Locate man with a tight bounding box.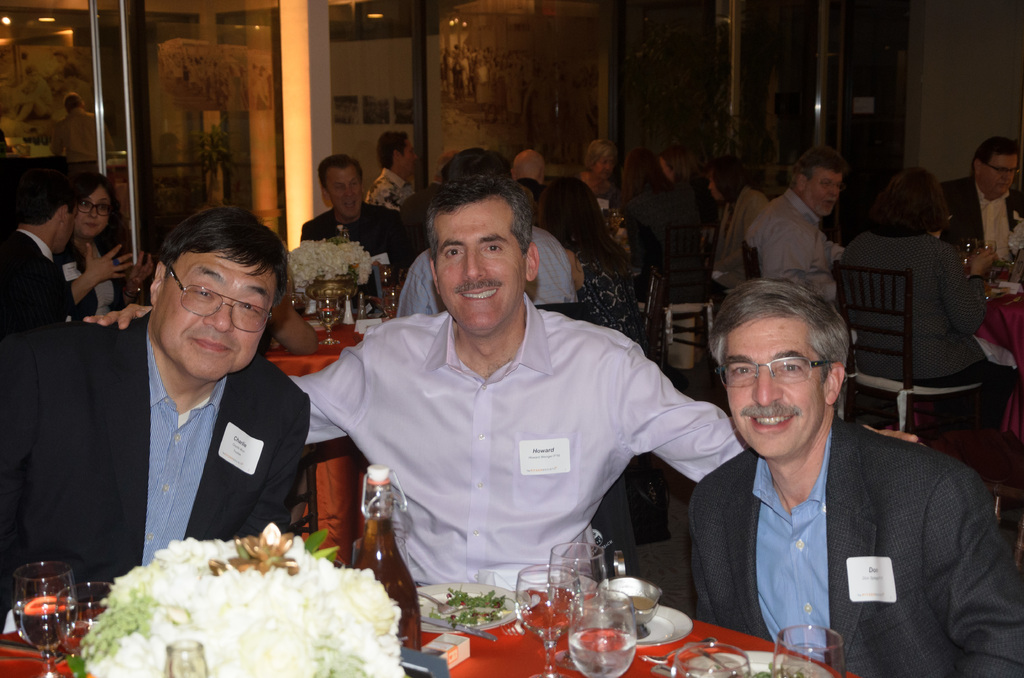
left=676, top=273, right=1023, bottom=677.
